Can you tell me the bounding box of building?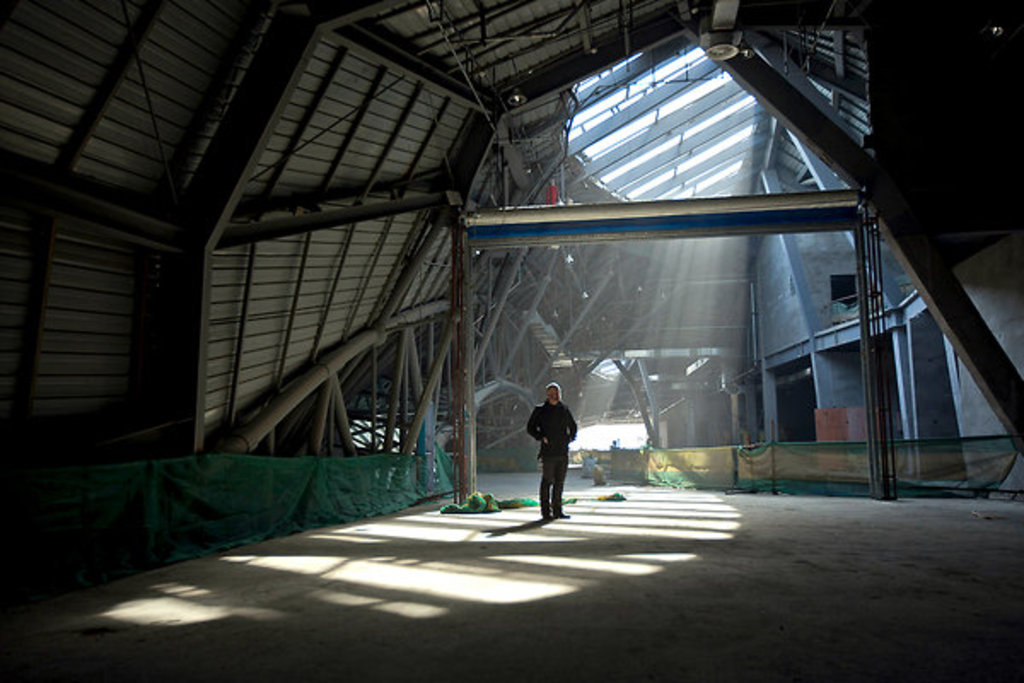
(x1=0, y1=0, x2=1022, y2=681).
